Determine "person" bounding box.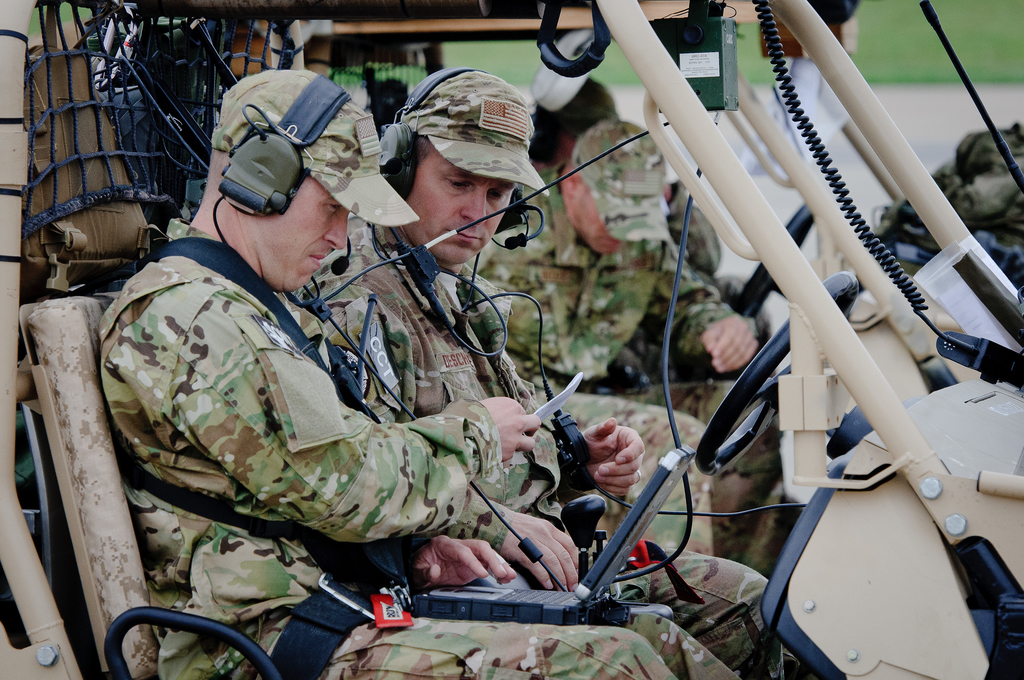
Determined: Rect(472, 117, 788, 571).
